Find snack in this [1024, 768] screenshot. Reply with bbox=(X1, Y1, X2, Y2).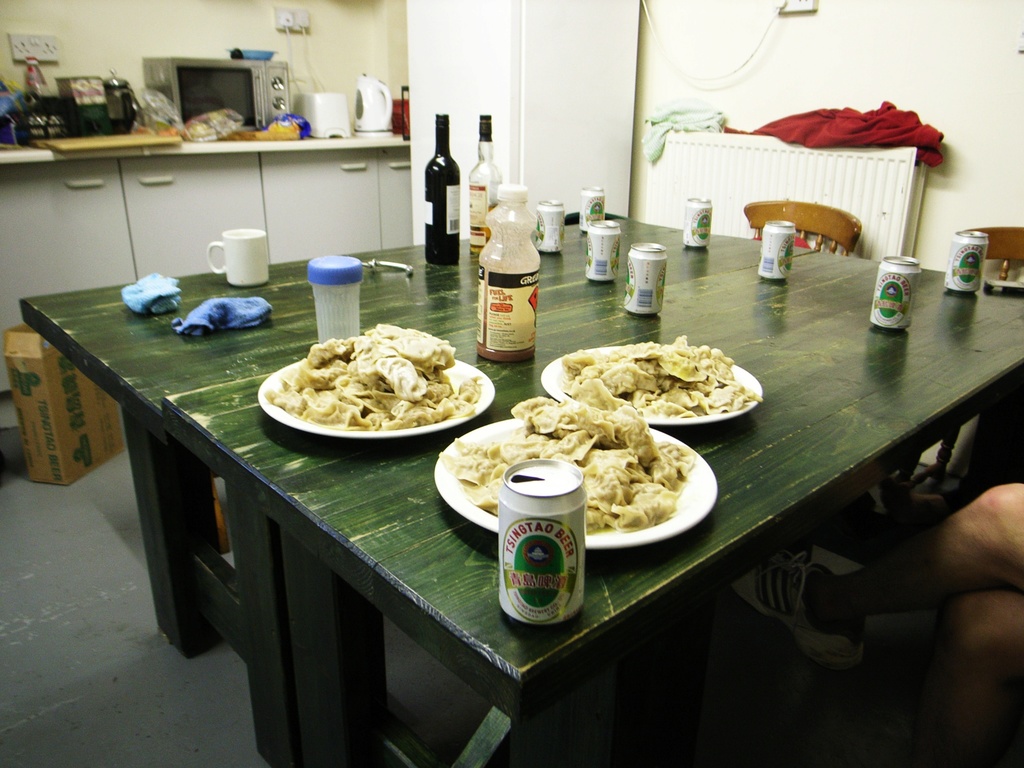
bbox=(866, 254, 911, 331).
